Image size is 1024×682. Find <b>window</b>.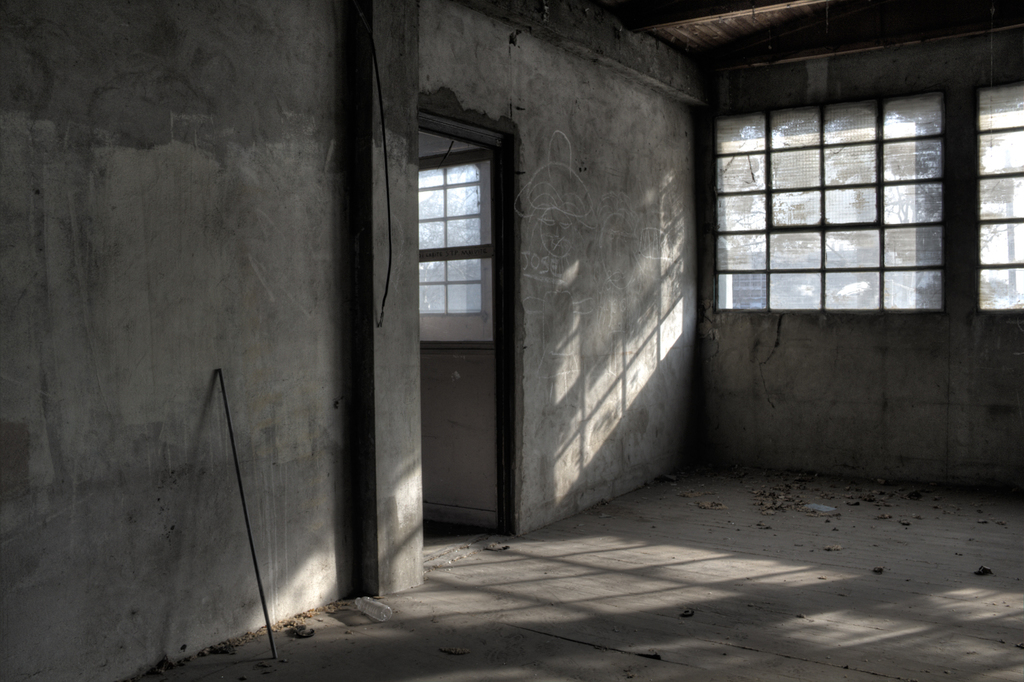
l=712, t=93, r=948, b=309.
